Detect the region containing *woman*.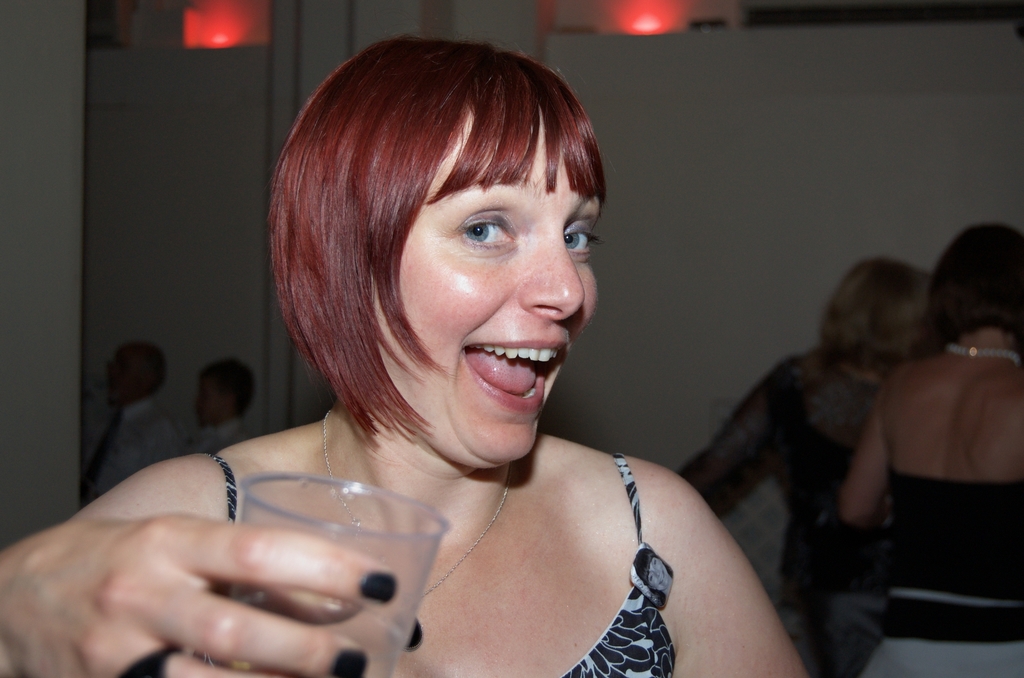
x1=685 y1=252 x2=934 y2=677.
